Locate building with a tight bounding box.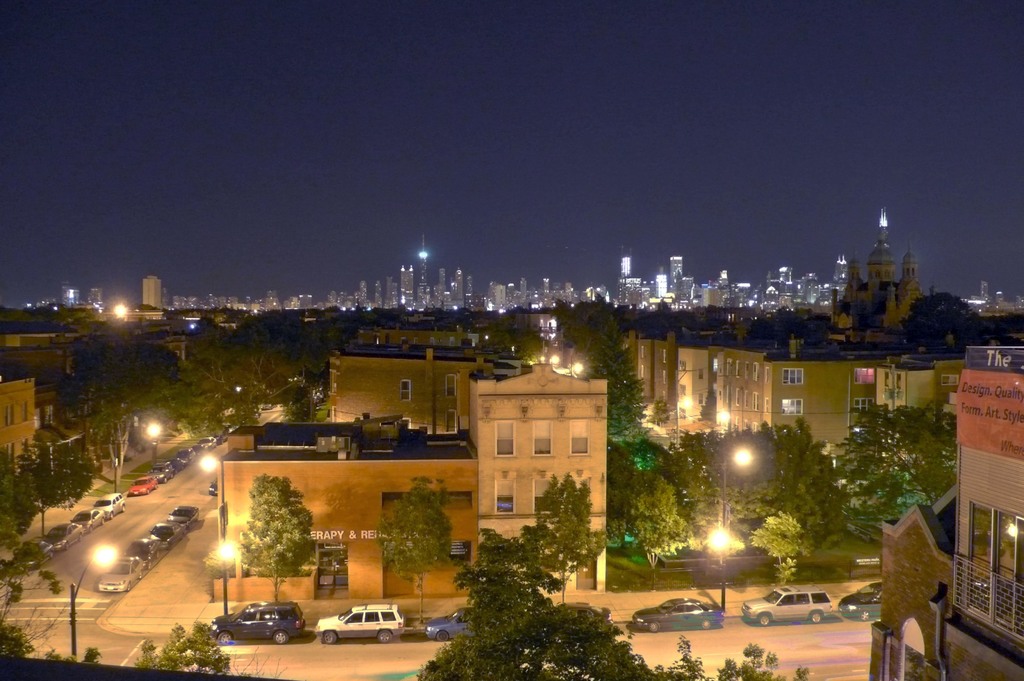
{"left": 140, "top": 270, "right": 166, "bottom": 309}.
